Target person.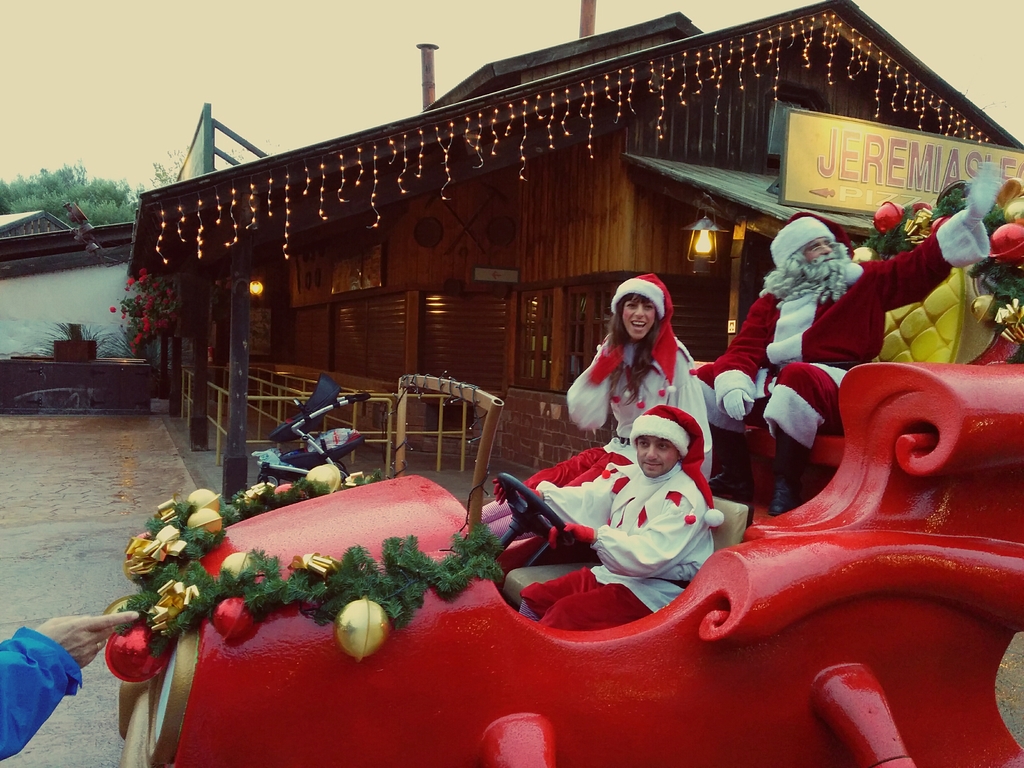
Target region: bbox=(692, 154, 998, 511).
